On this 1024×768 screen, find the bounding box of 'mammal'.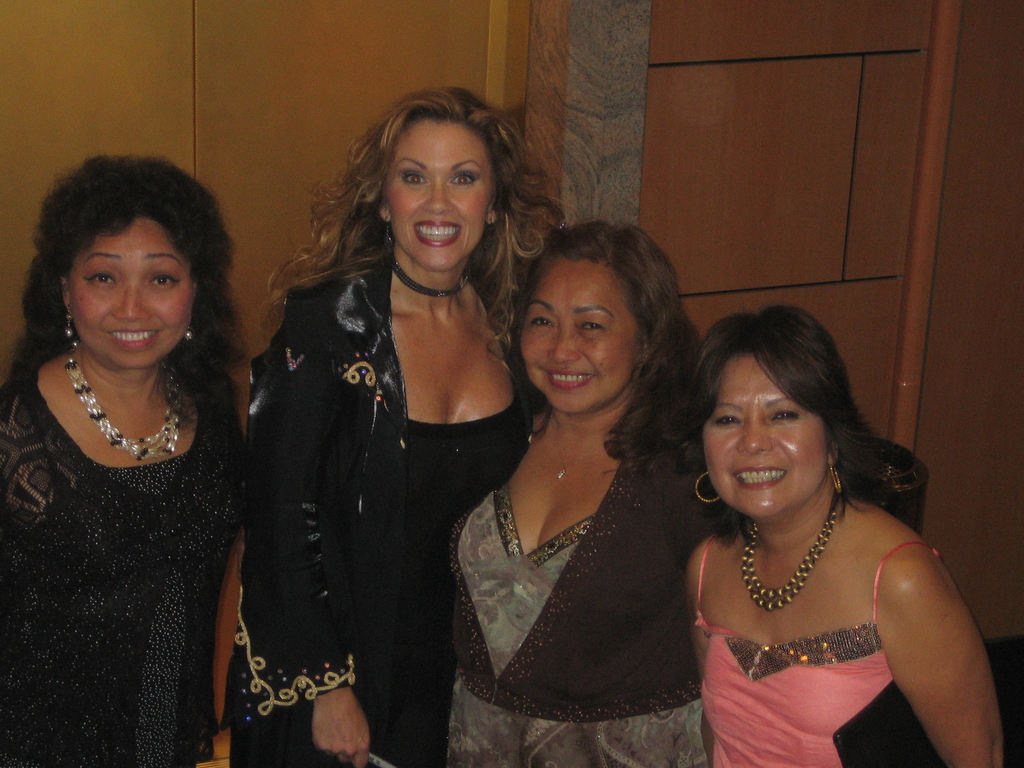
Bounding box: [189, 100, 555, 757].
